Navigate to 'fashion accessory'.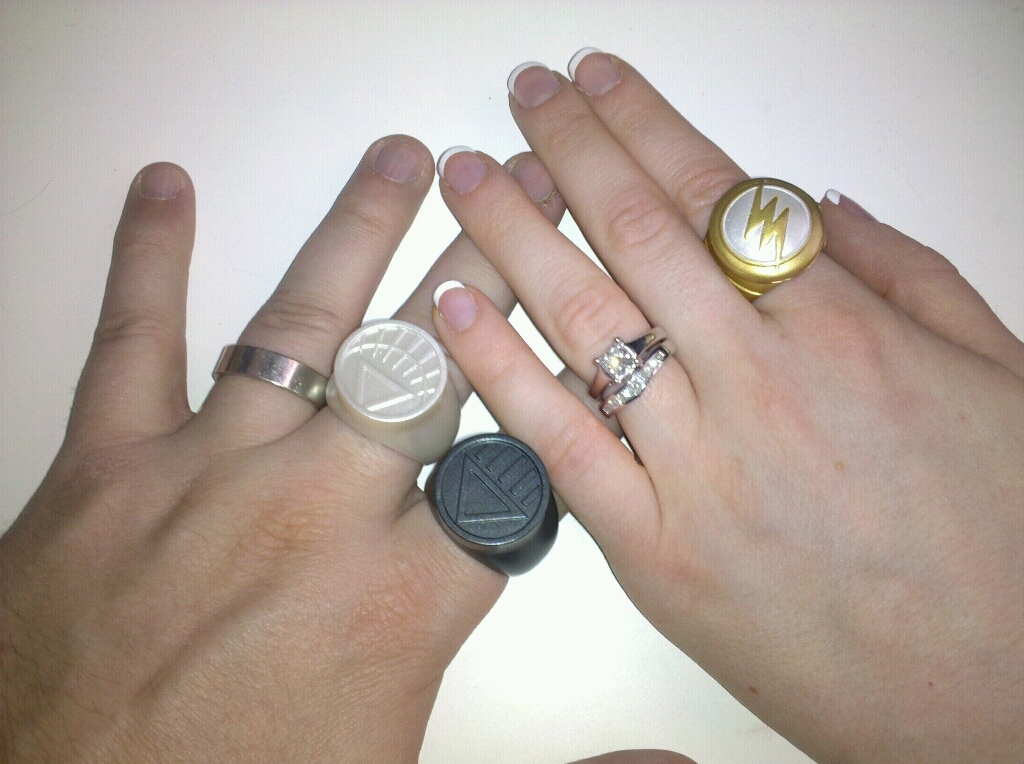
Navigation target: 705 176 828 298.
